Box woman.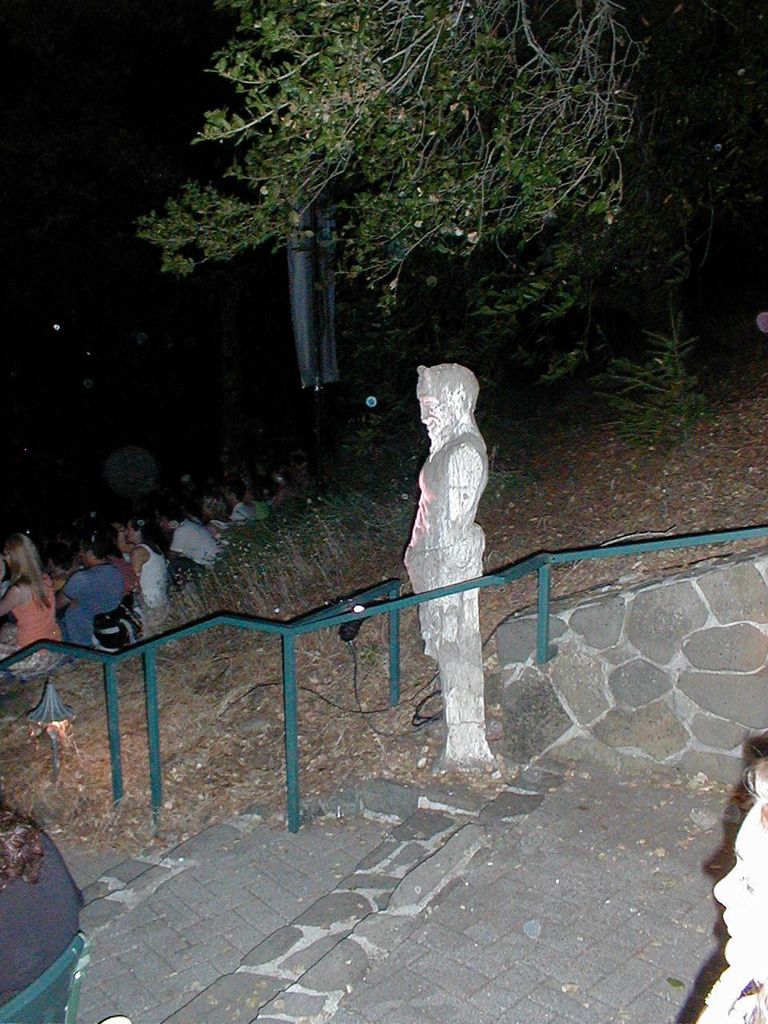
Rect(204, 495, 234, 539).
